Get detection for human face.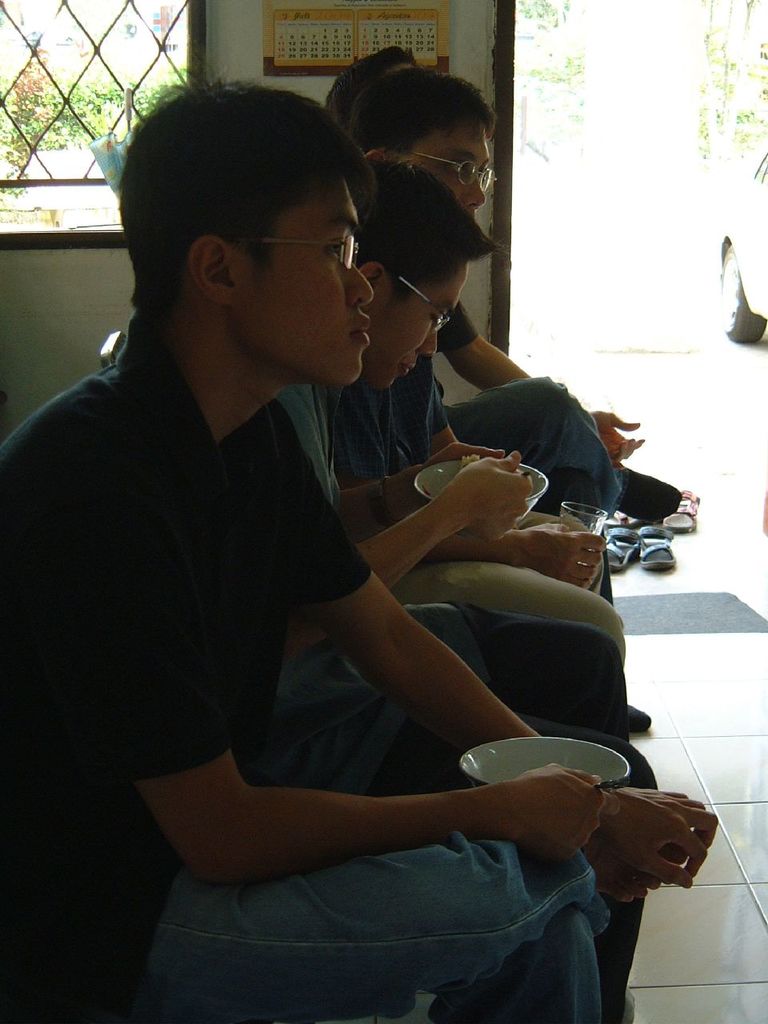
Detection: [235,176,371,389].
